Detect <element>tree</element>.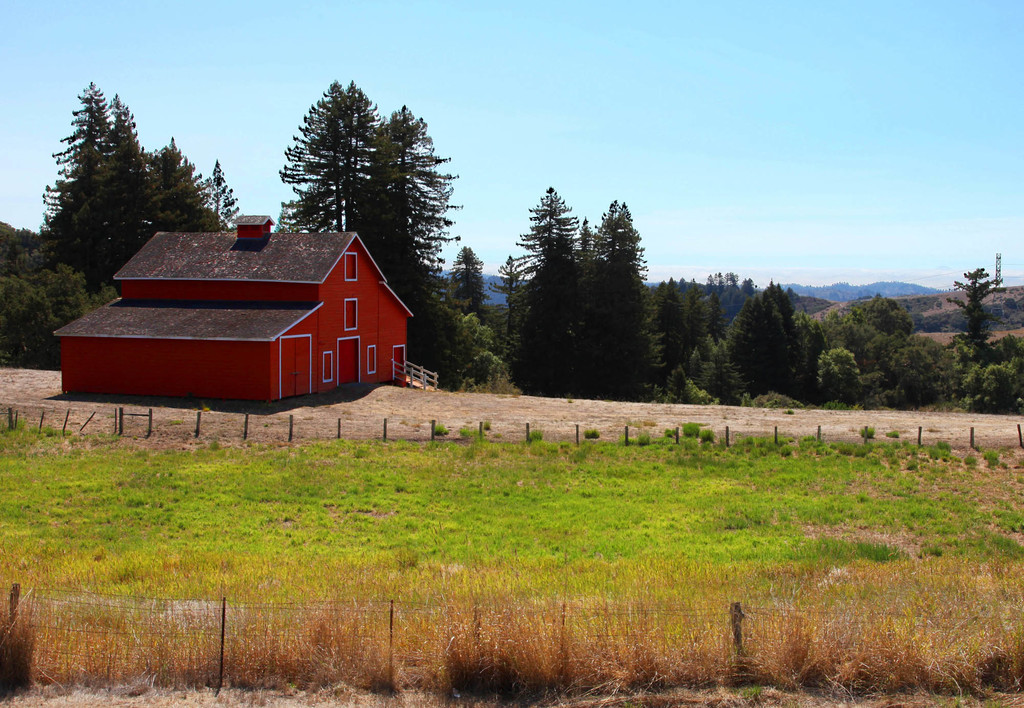
Detected at <bbox>956, 262, 1000, 358</bbox>.
